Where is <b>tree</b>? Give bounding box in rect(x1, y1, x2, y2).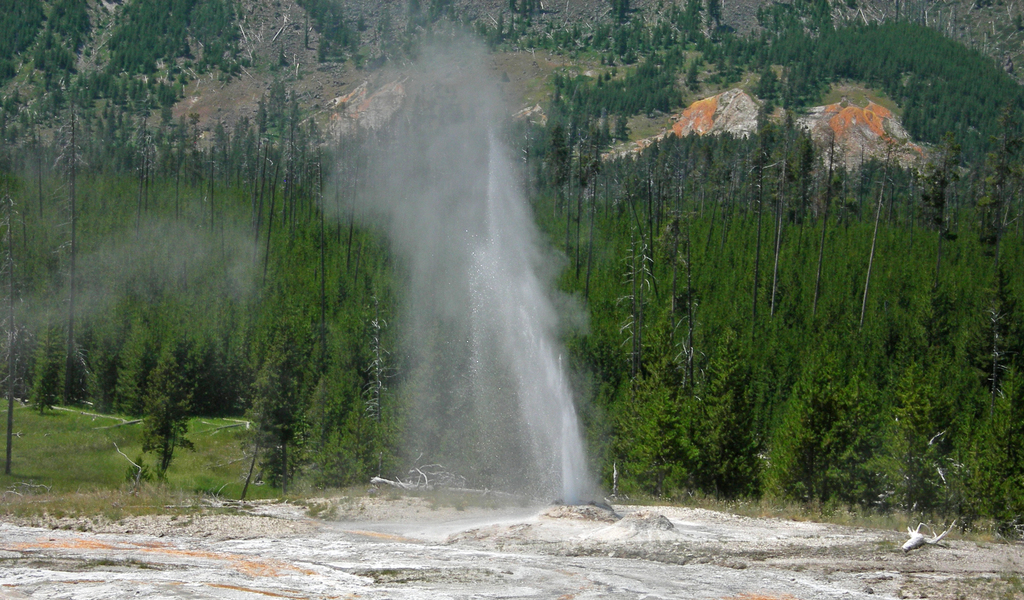
rect(351, 302, 410, 486).
